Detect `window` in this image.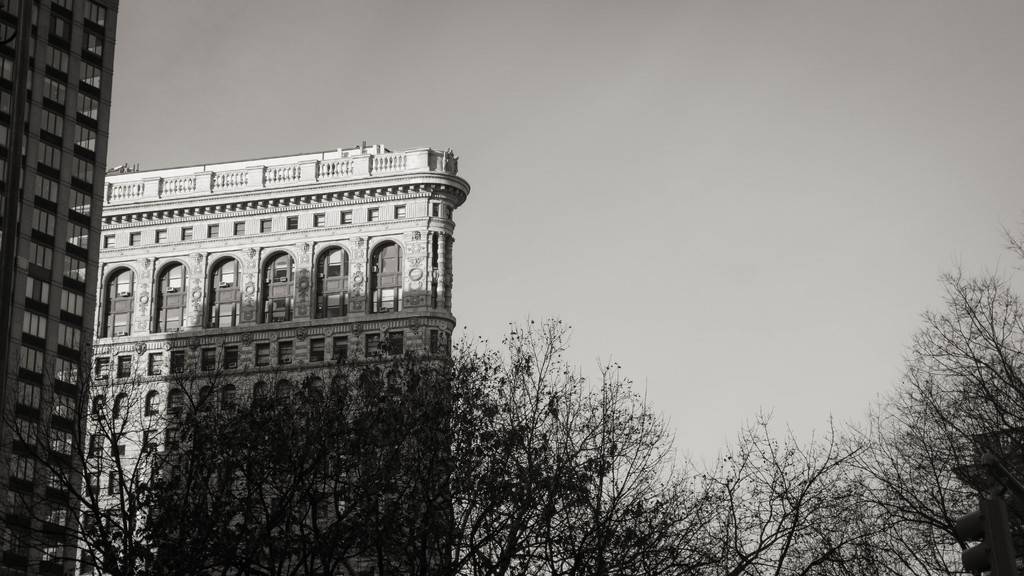
Detection: x1=164, y1=430, x2=179, y2=449.
